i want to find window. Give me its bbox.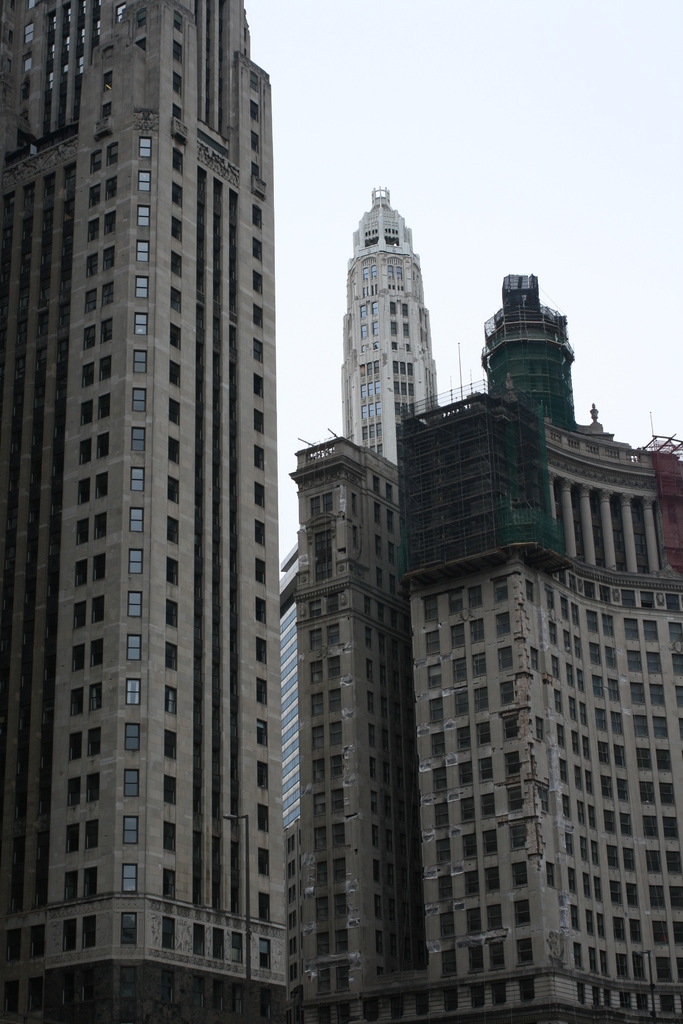
[161,685,181,719].
